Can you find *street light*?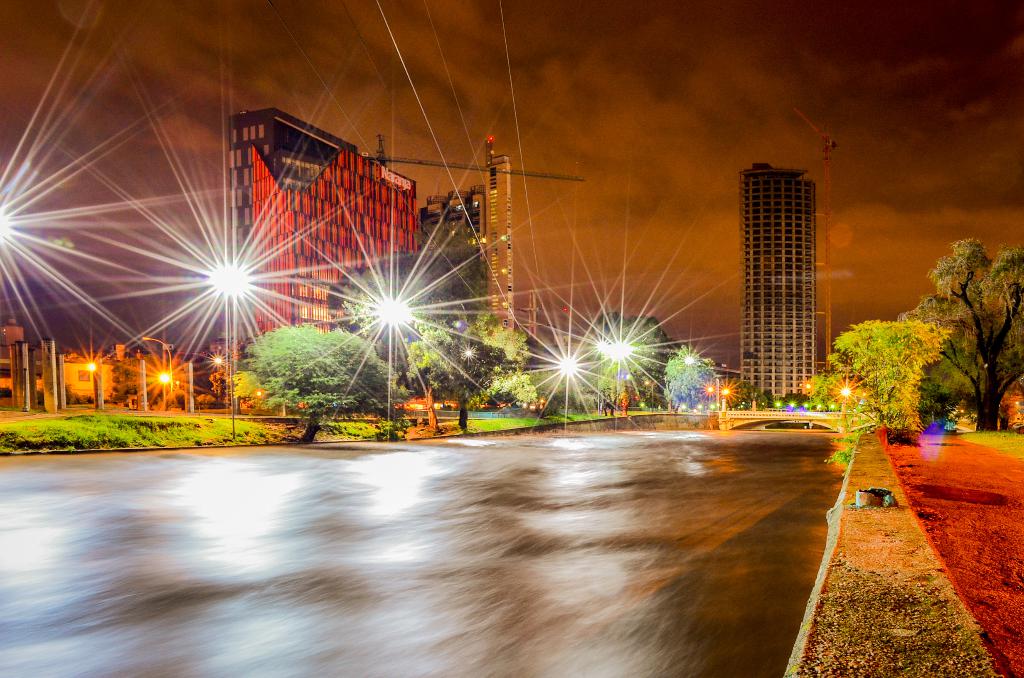
Yes, bounding box: detection(678, 396, 689, 409).
